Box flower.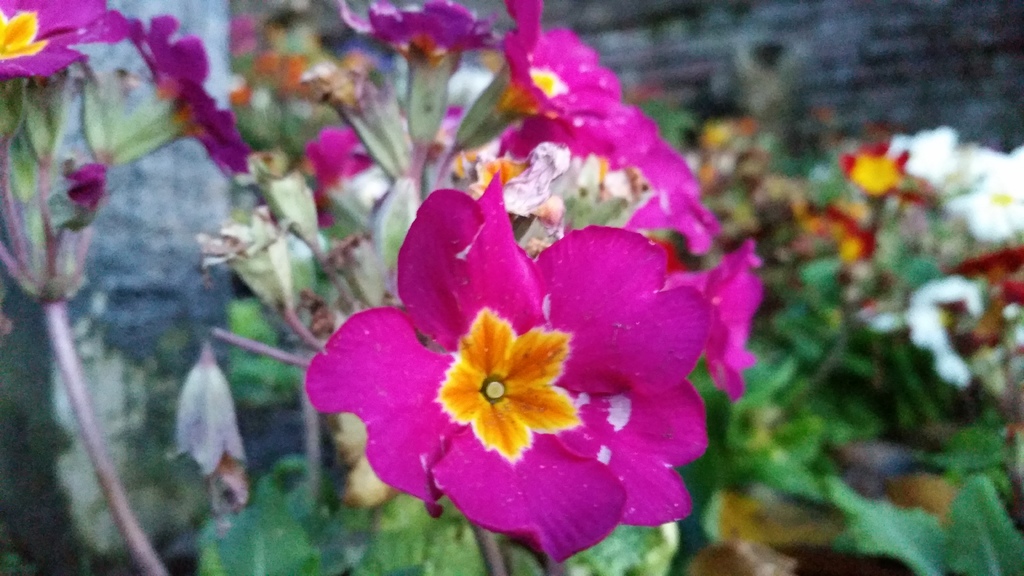
<box>350,0,508,159</box>.
